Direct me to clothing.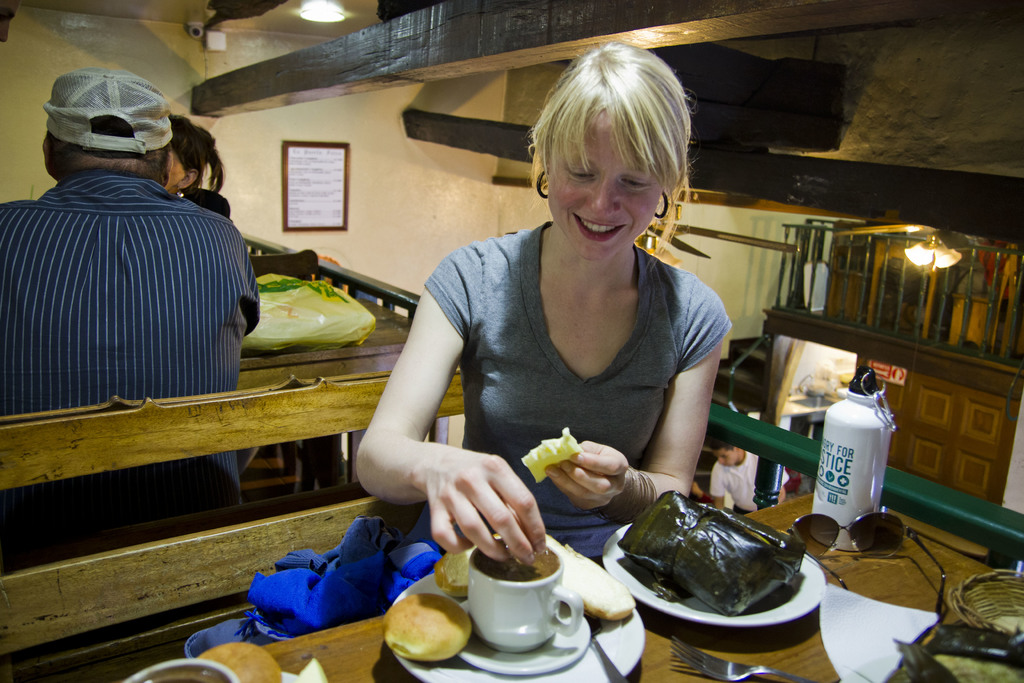
Direction: 698/453/793/509.
